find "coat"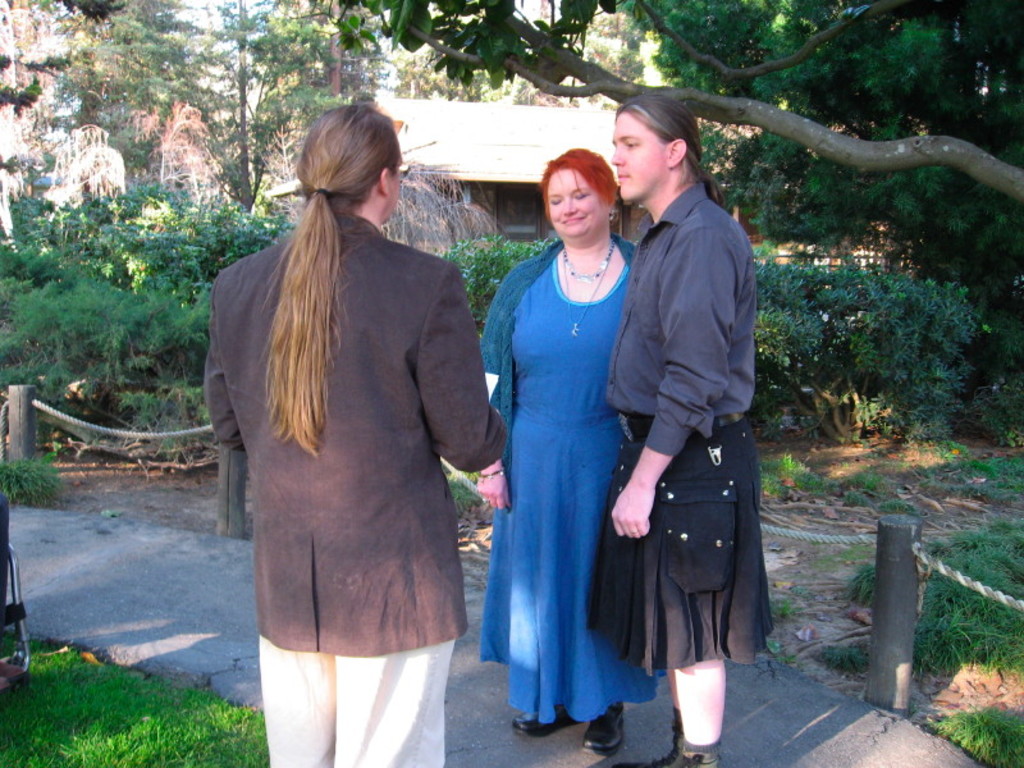
{"x1": 198, "y1": 209, "x2": 506, "y2": 659}
